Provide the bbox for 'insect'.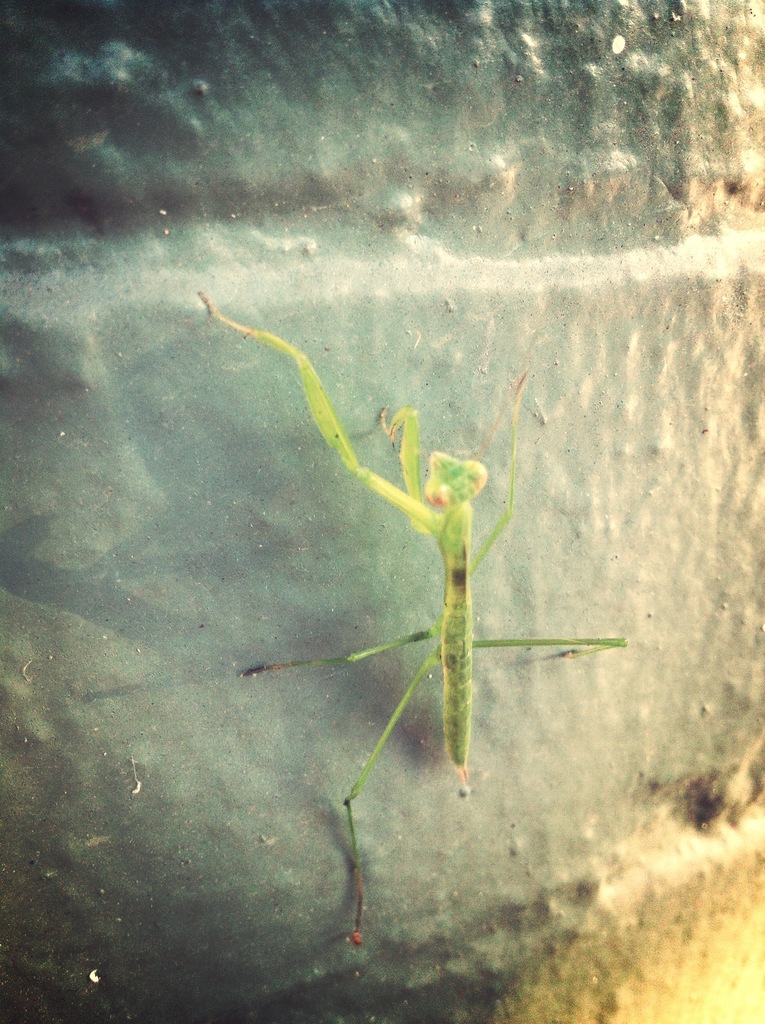
locate(195, 285, 631, 943).
